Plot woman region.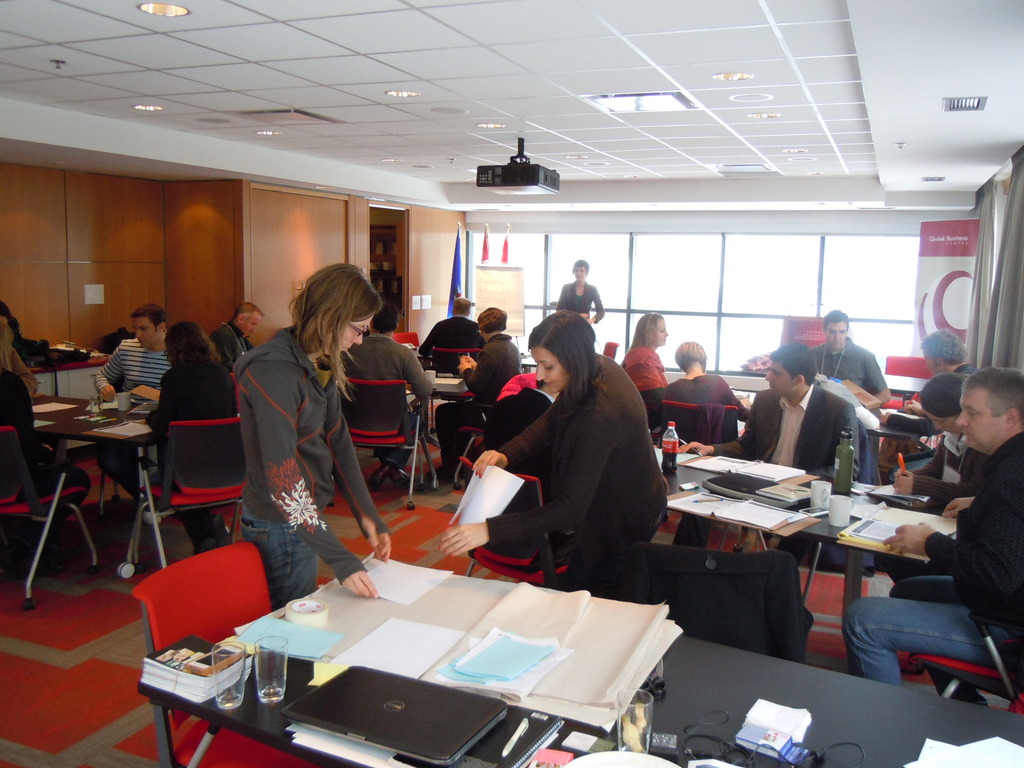
Plotted at (x1=659, y1=339, x2=751, y2=454).
